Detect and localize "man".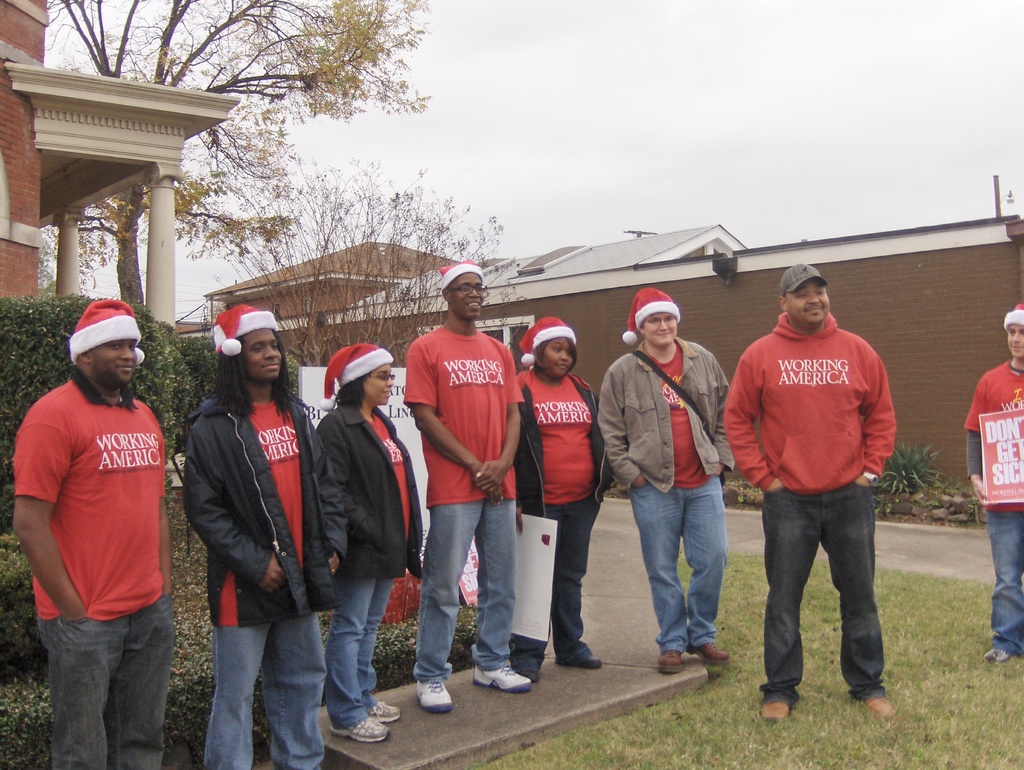
Localized at pyautogui.locateOnScreen(596, 284, 734, 675).
